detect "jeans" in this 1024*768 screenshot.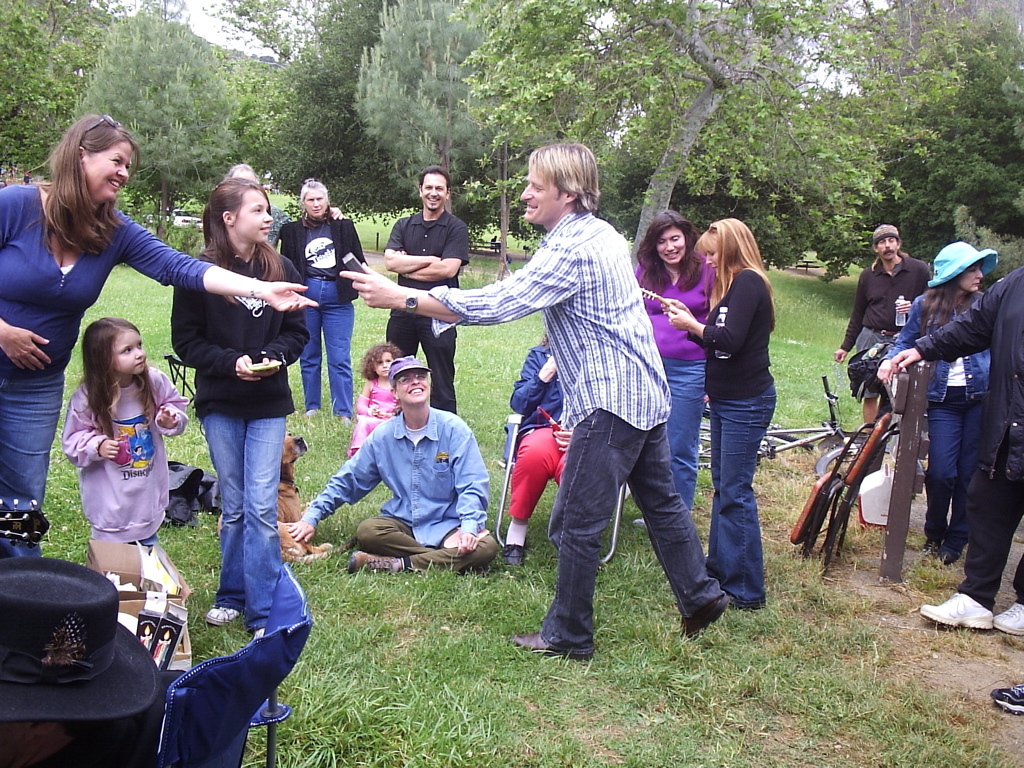
Detection: rect(653, 355, 704, 509).
